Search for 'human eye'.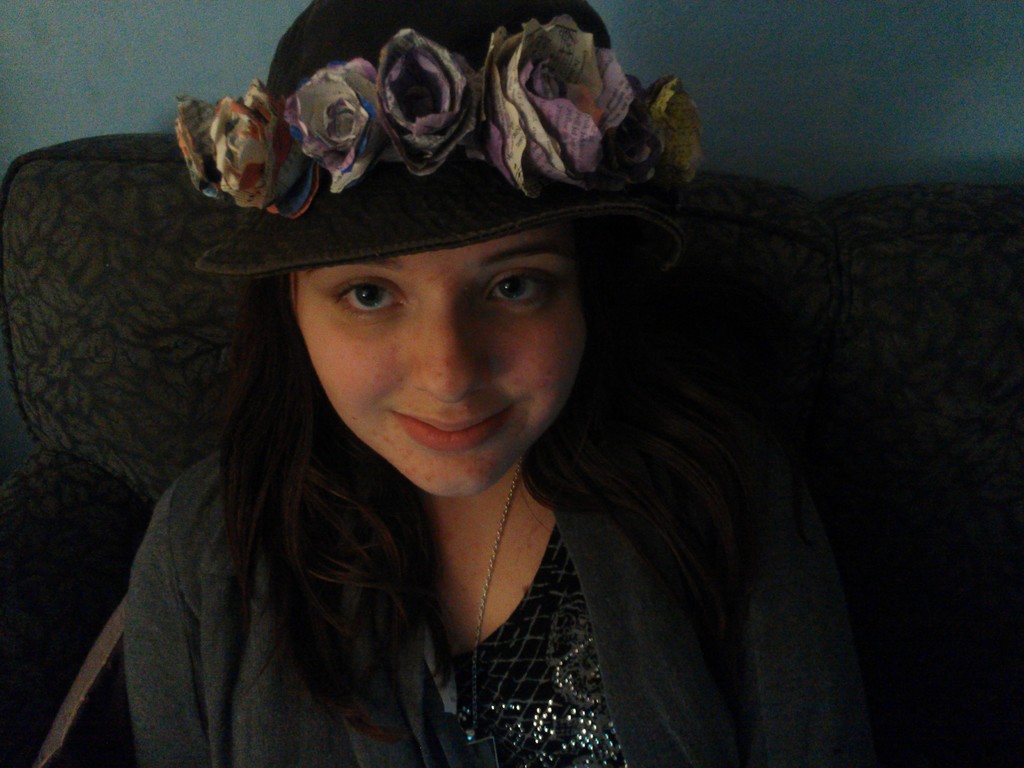
Found at <box>477,270,554,321</box>.
